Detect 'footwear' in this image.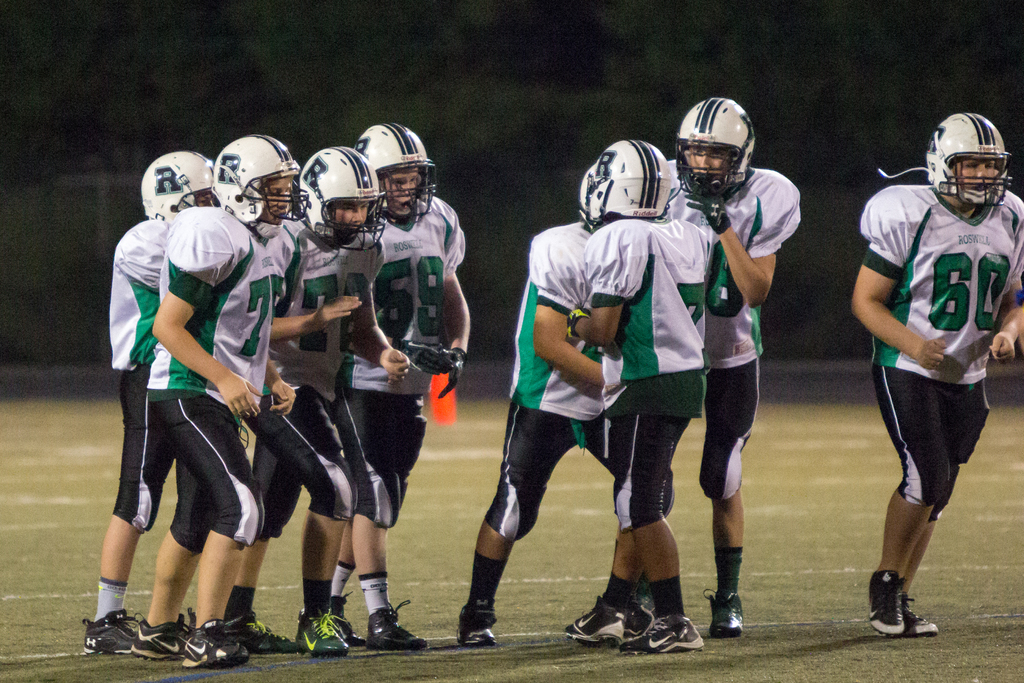
Detection: 132/612/187/659.
